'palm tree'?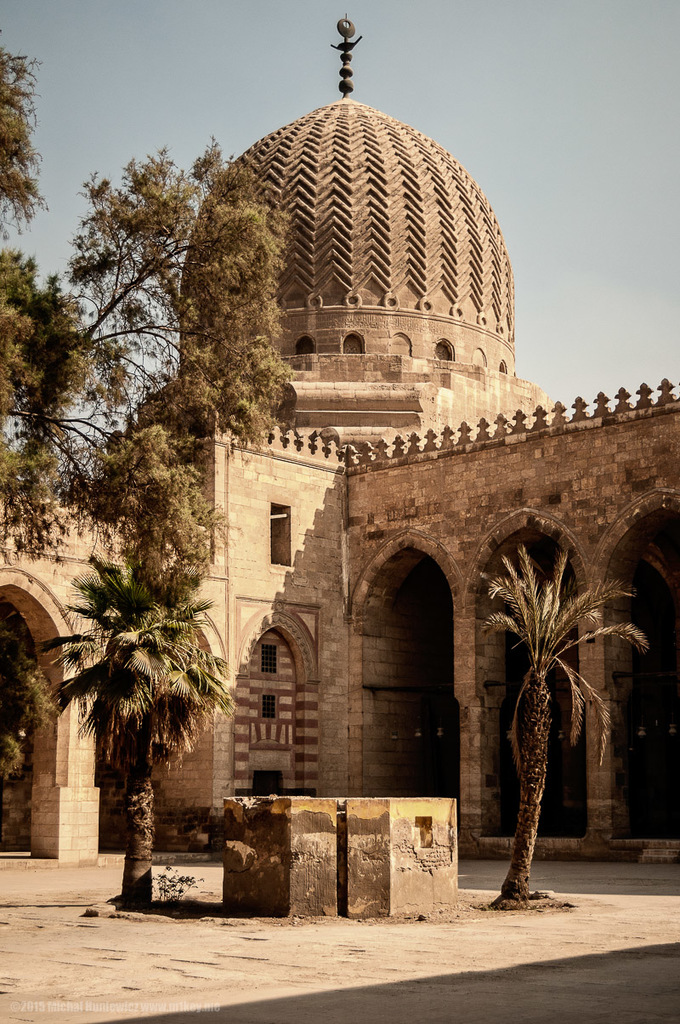
bbox=[74, 328, 190, 595]
